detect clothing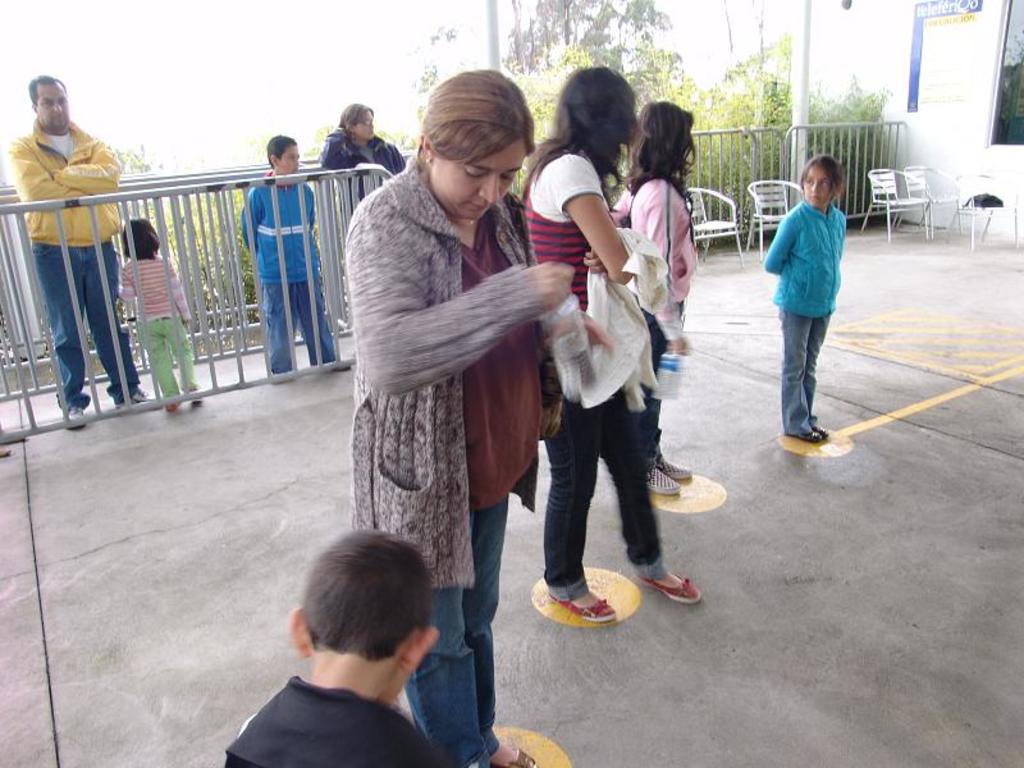
rect(769, 159, 856, 398)
